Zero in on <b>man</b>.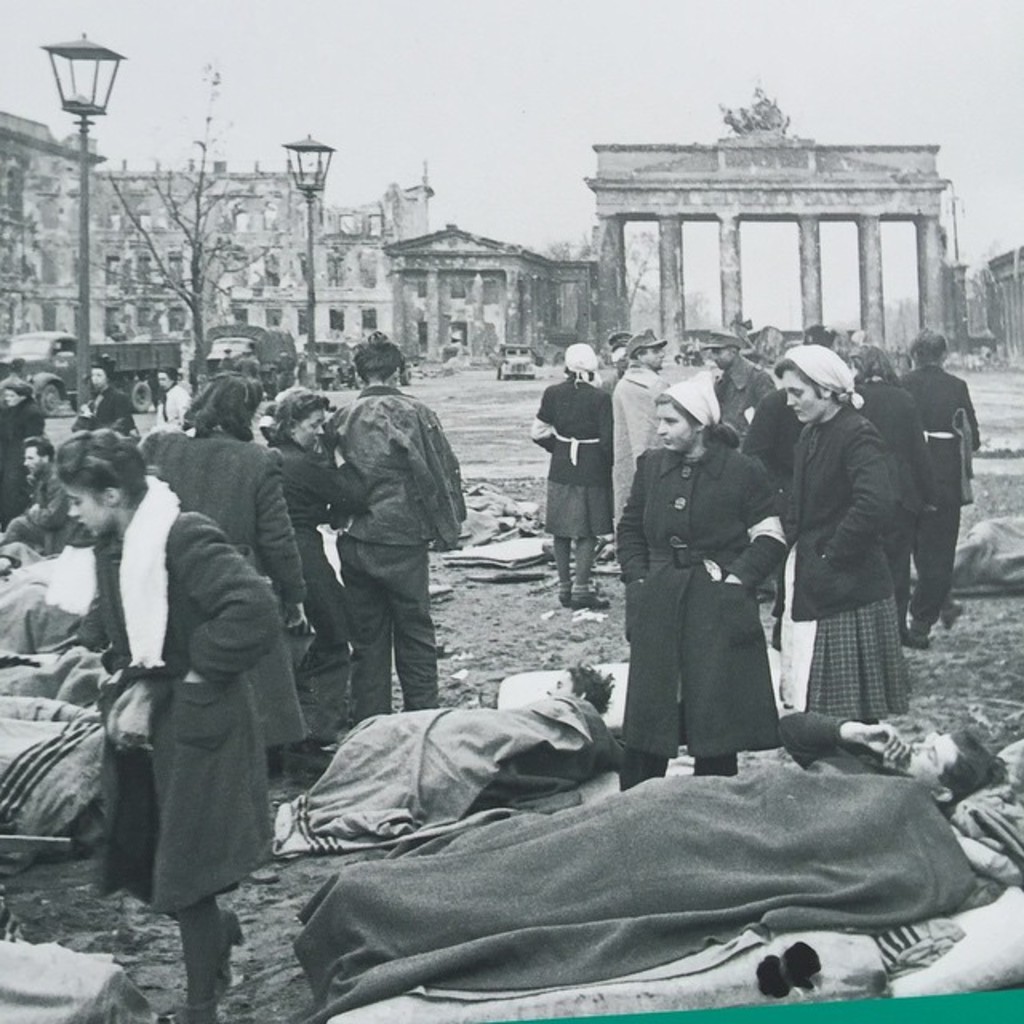
Zeroed in: bbox(898, 326, 987, 650).
